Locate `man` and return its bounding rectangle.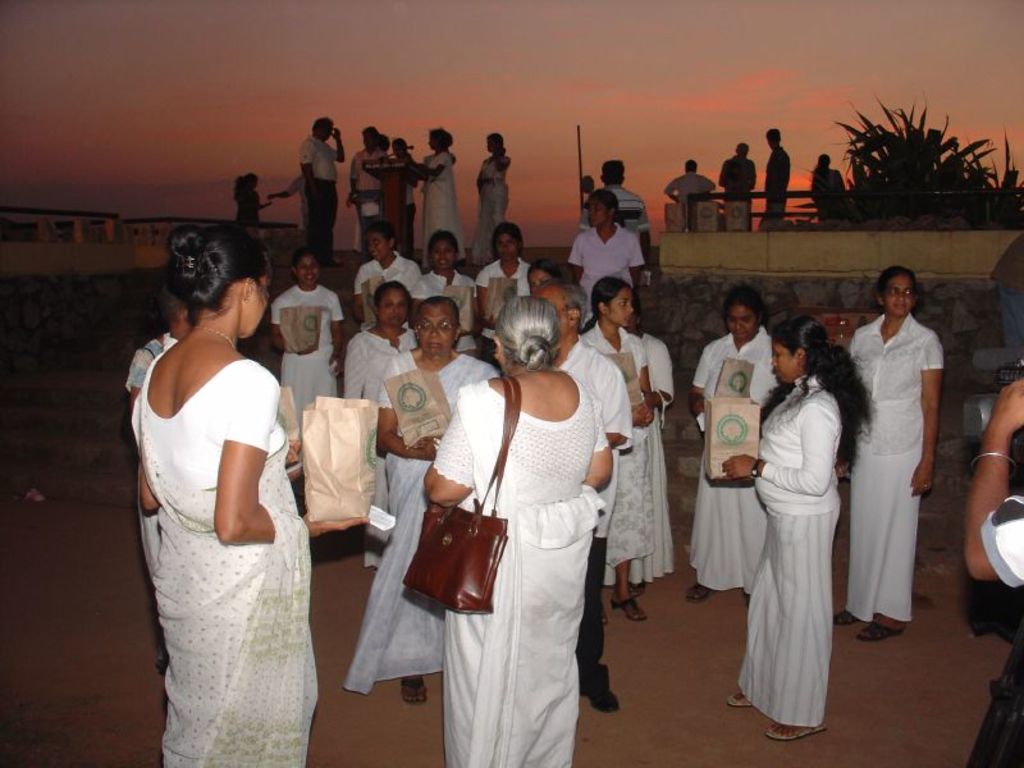
select_region(760, 124, 792, 230).
